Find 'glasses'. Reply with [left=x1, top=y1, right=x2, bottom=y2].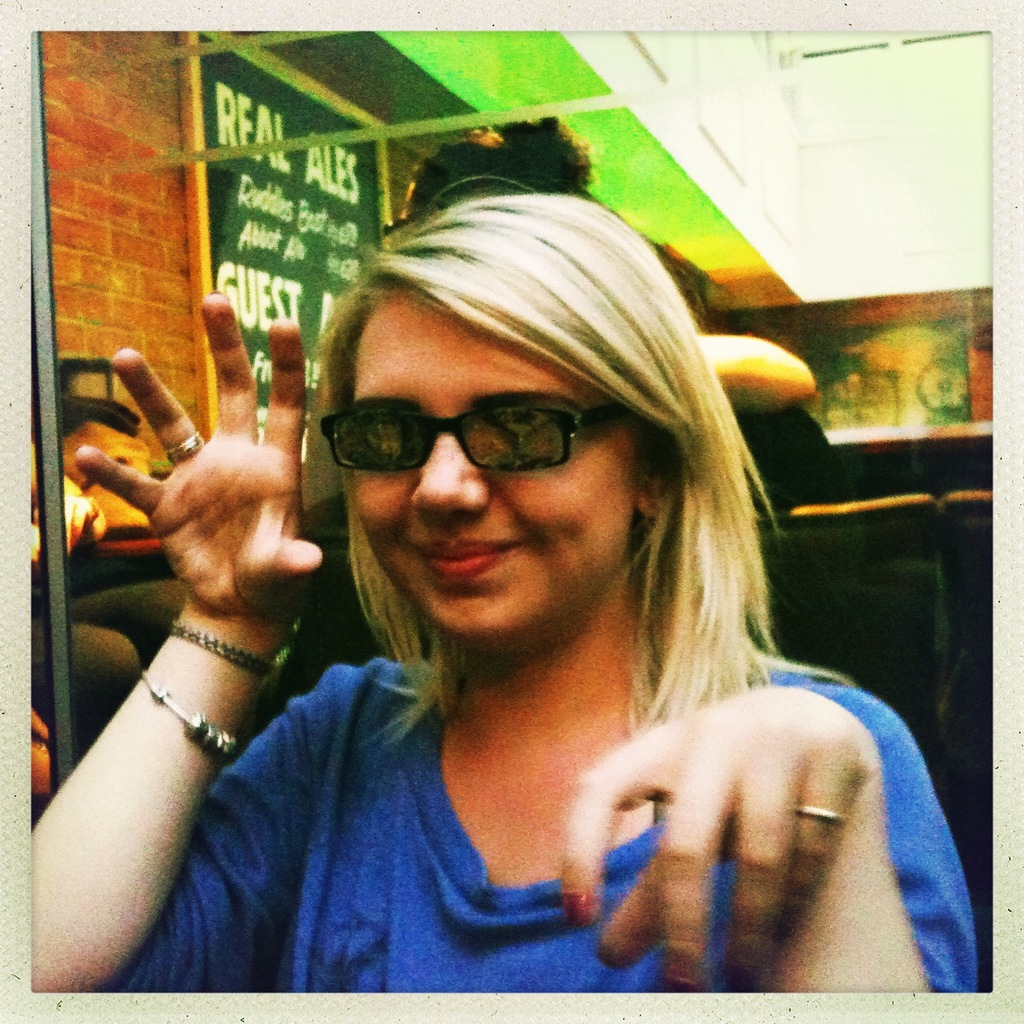
[left=314, top=401, right=647, bottom=462].
